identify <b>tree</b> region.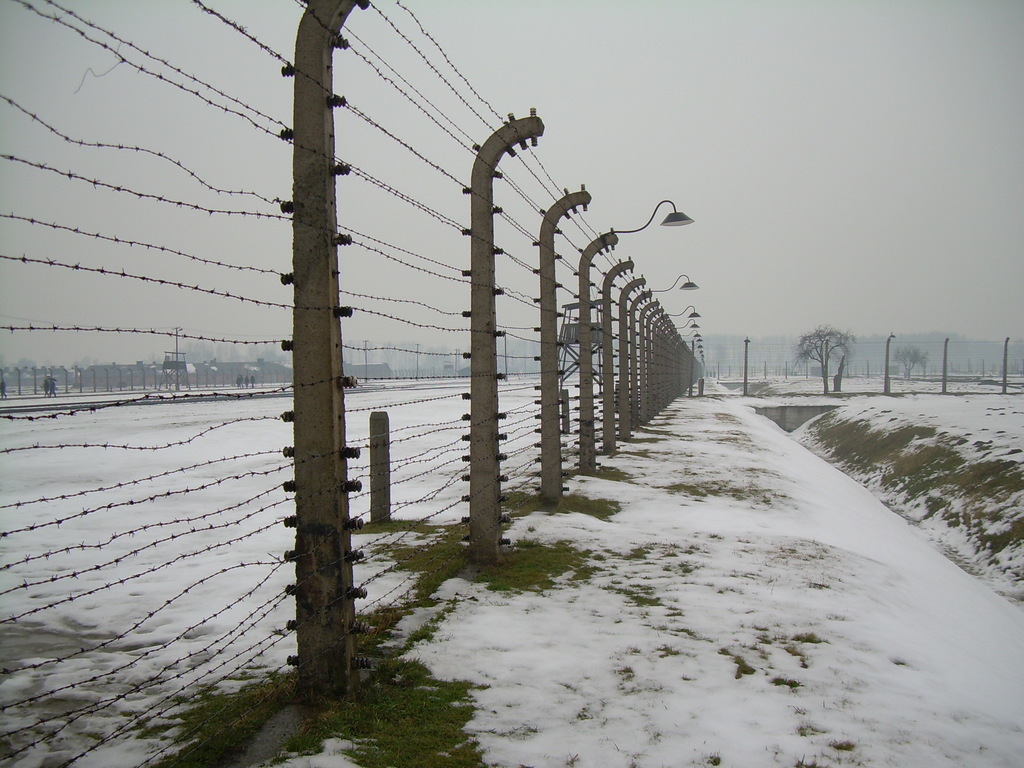
Region: (888,341,935,380).
